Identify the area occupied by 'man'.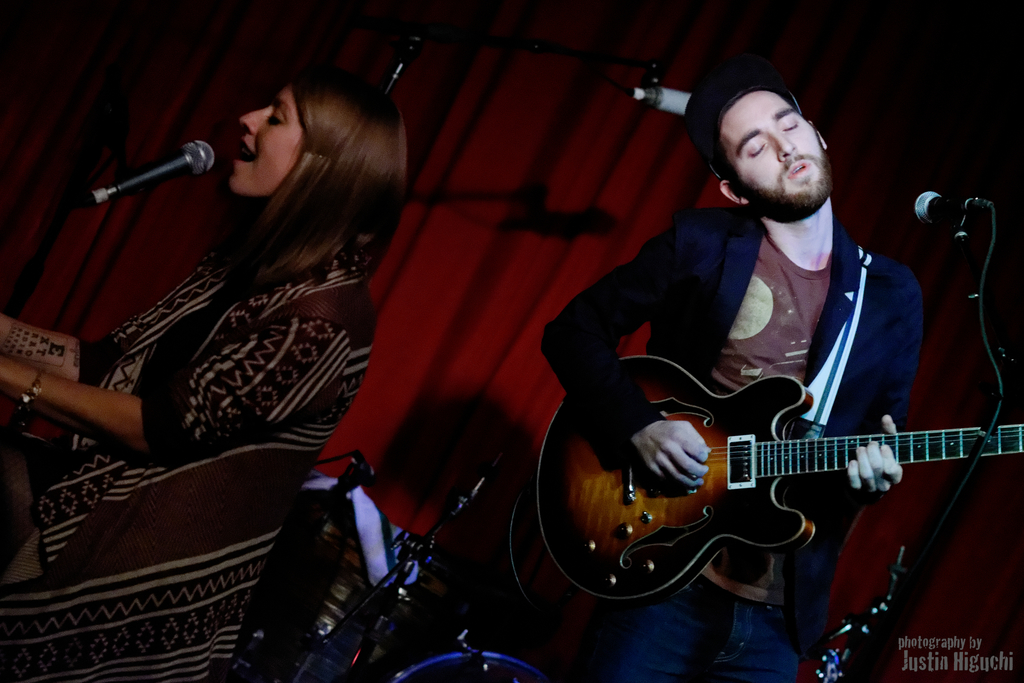
Area: locate(548, 63, 963, 653).
